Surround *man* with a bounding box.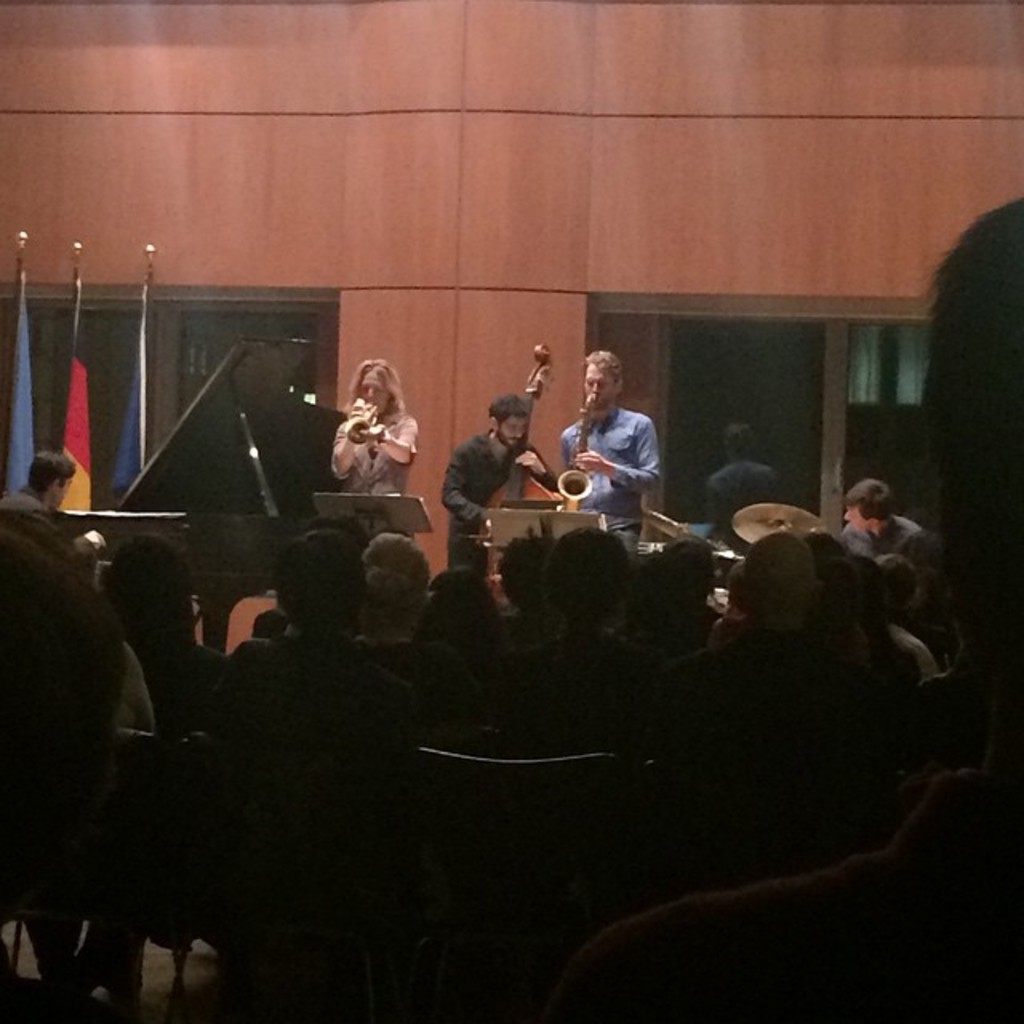
(x1=0, y1=442, x2=101, y2=555).
